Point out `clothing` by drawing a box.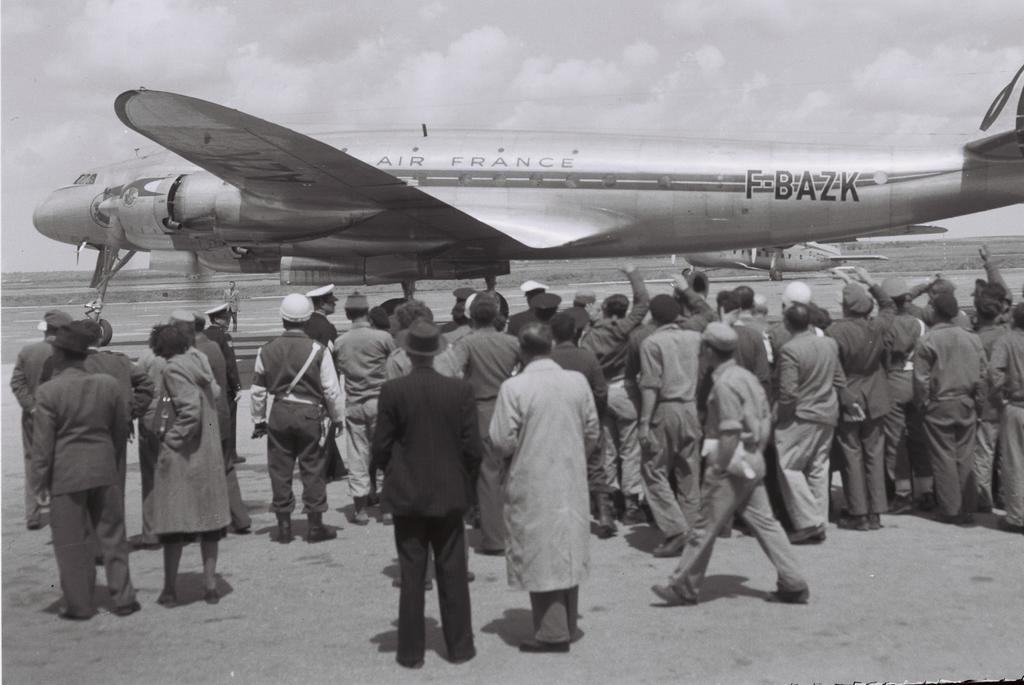
bbox=[667, 378, 817, 618].
